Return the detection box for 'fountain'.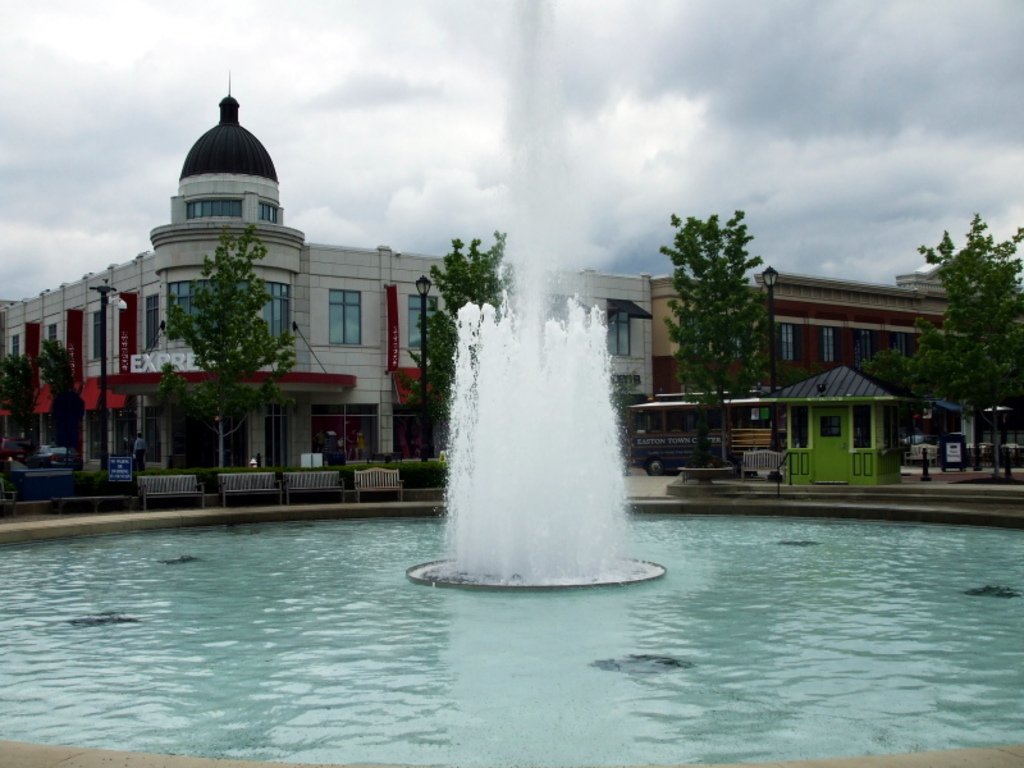
l=390, t=212, r=662, b=608.
